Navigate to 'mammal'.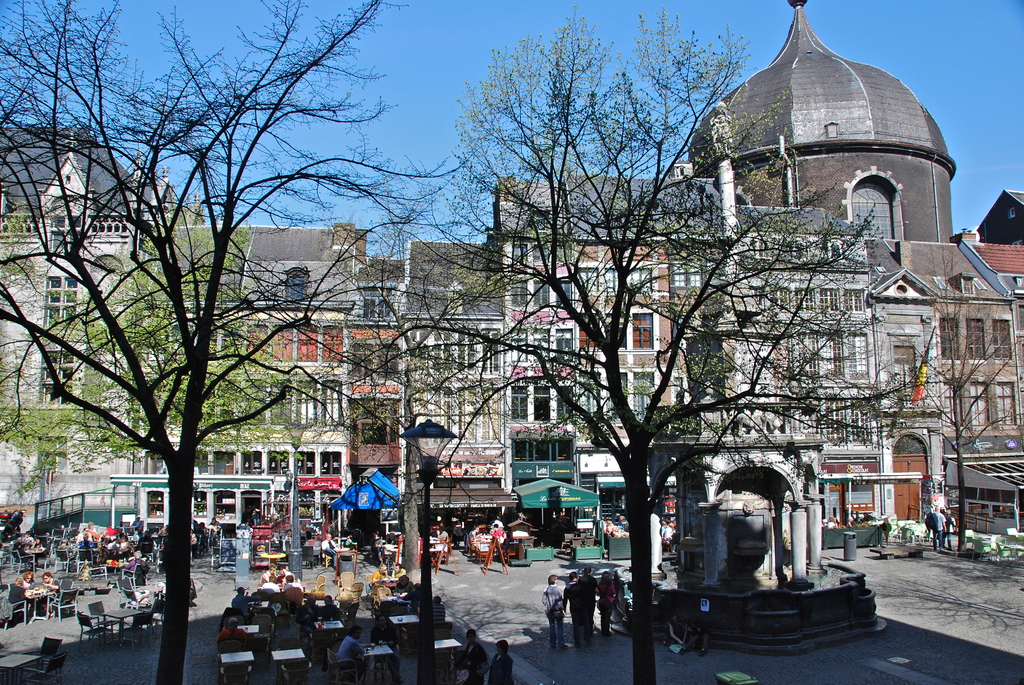
Navigation target: {"x1": 577, "y1": 567, "x2": 598, "y2": 634}.
